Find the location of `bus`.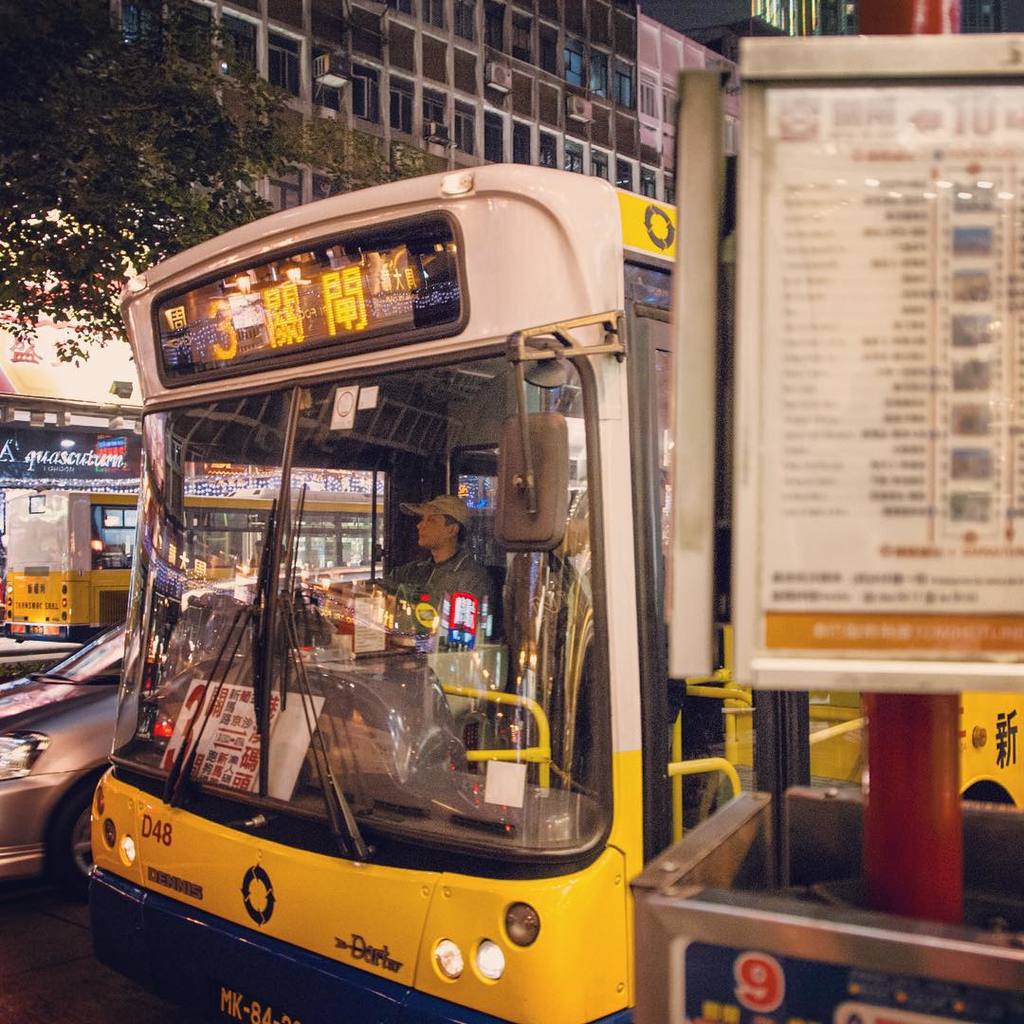
Location: (left=82, top=163, right=1023, bottom=1023).
